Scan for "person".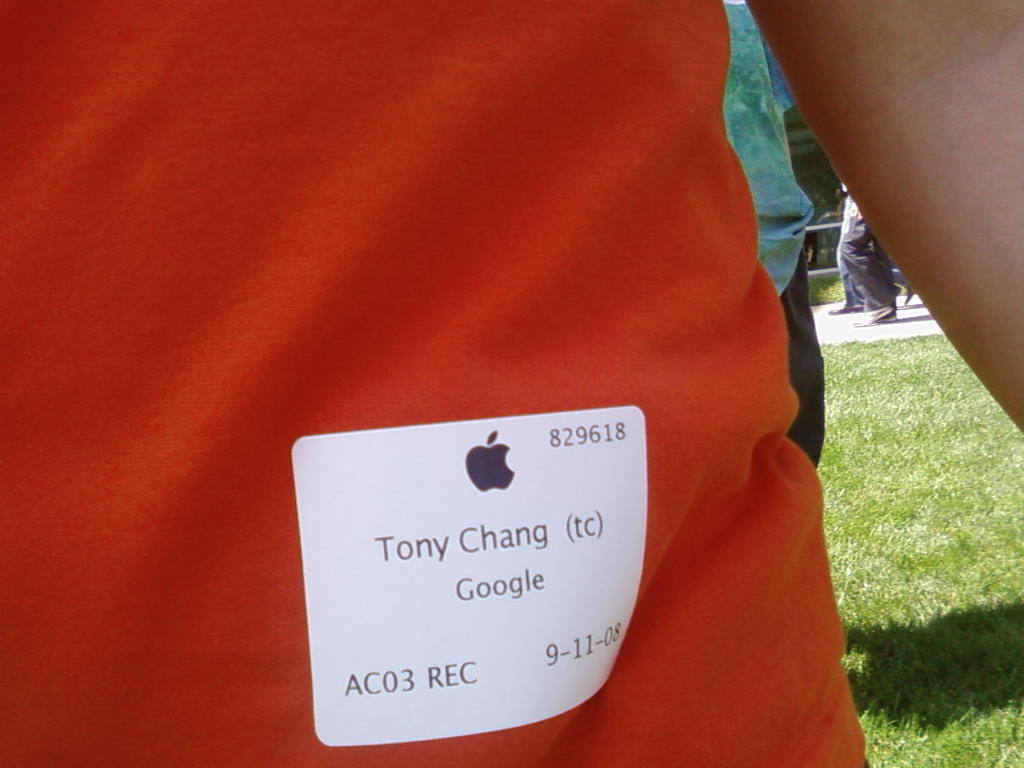
Scan result: [x1=829, y1=178, x2=893, y2=321].
